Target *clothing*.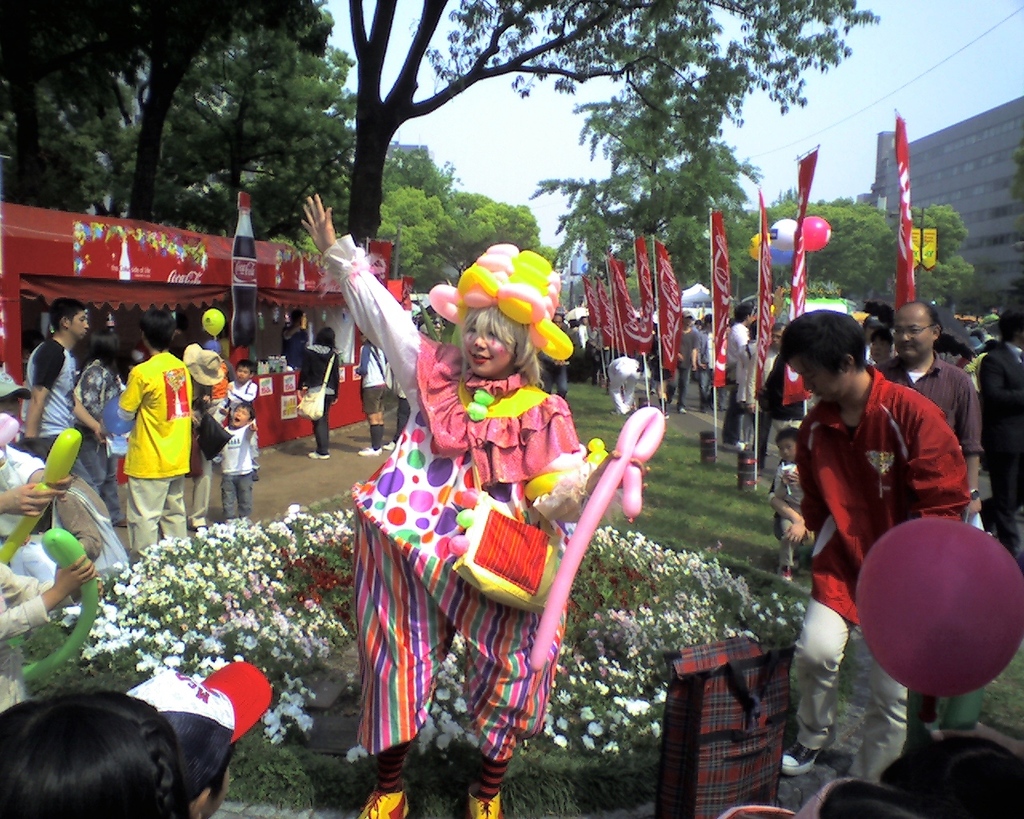
Target region: detection(64, 362, 124, 483).
